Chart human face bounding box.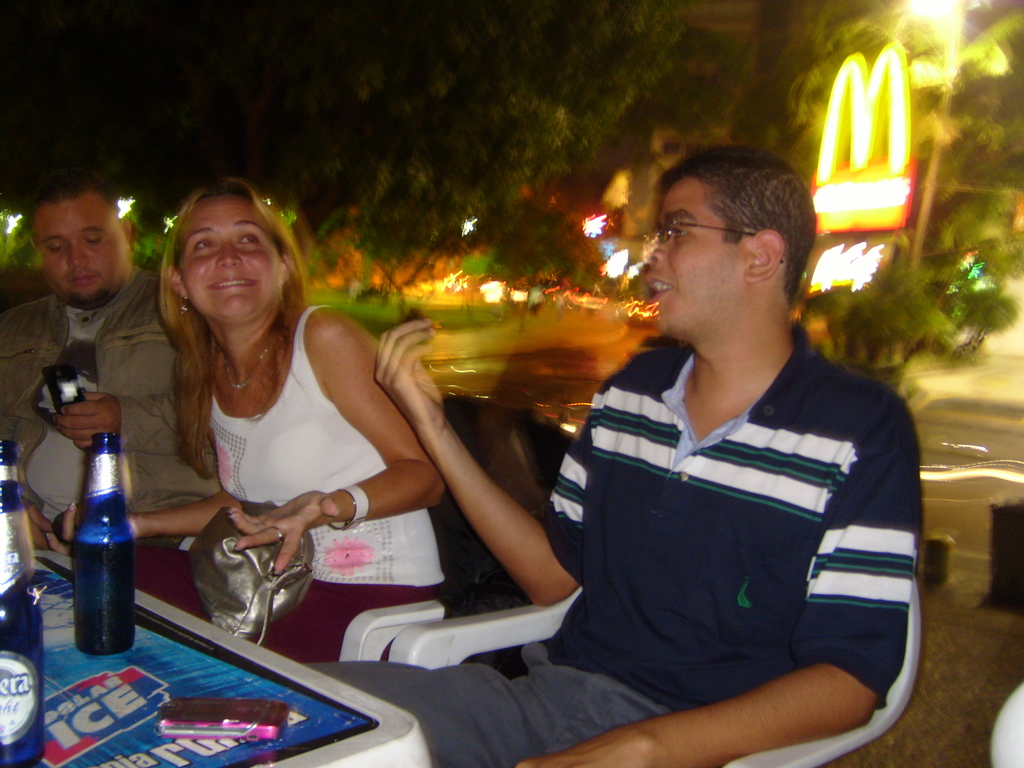
Charted: {"x1": 642, "y1": 173, "x2": 749, "y2": 333}.
